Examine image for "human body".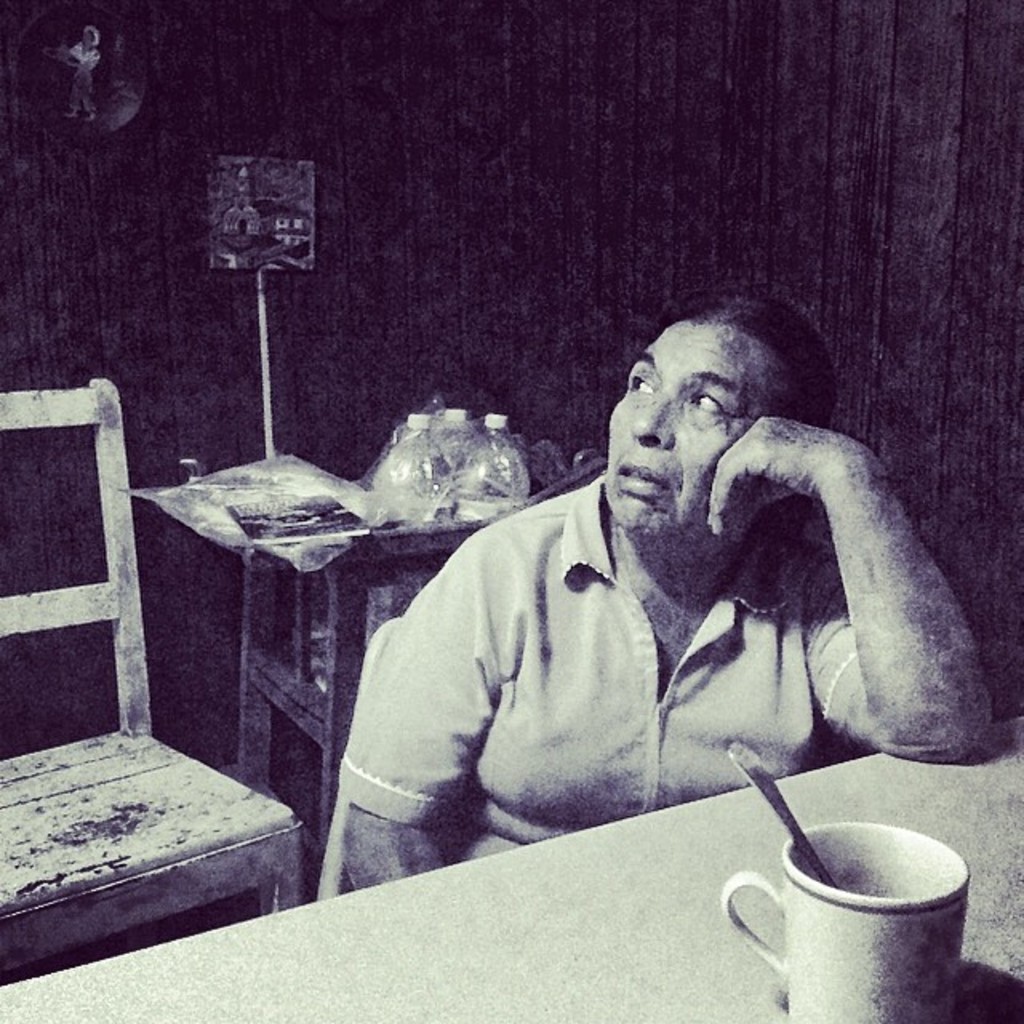
Examination result: (338, 282, 992, 888).
